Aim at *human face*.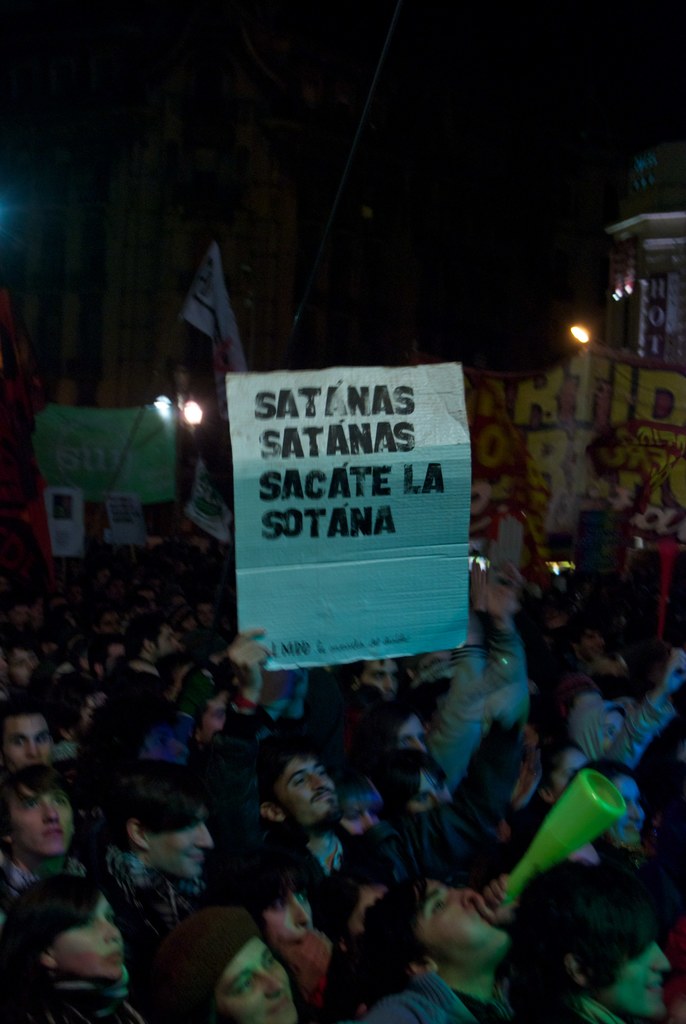
Aimed at pyautogui.locateOnScreen(592, 940, 675, 1017).
